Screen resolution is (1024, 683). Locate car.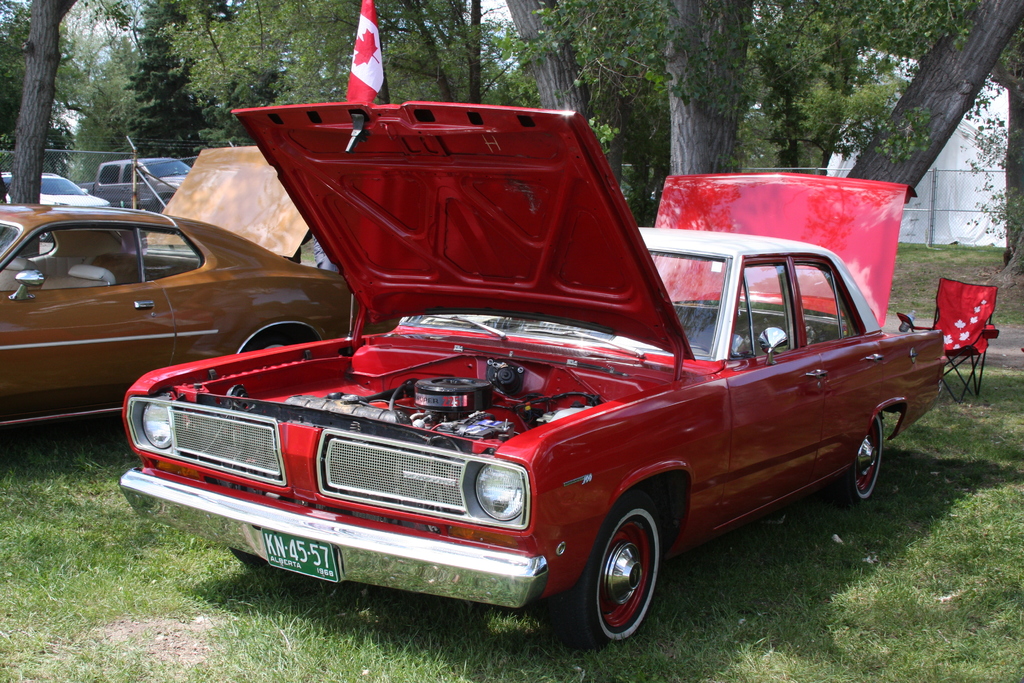
l=0, t=201, r=358, b=461.
